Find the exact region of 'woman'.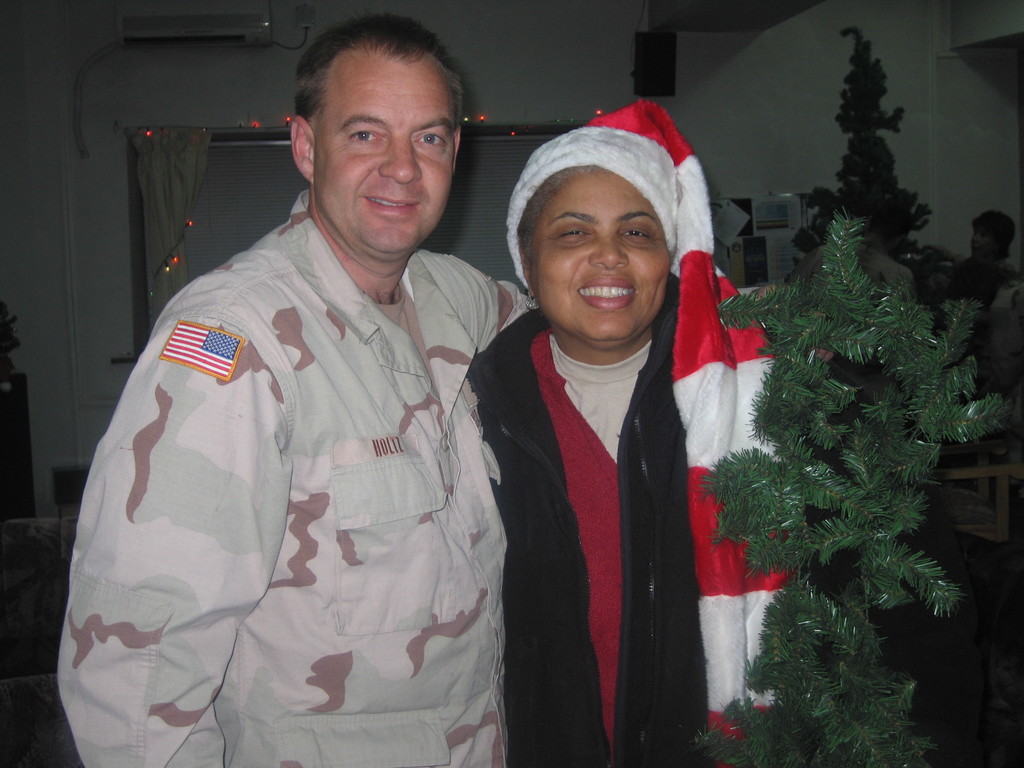
Exact region: 477 113 780 742.
